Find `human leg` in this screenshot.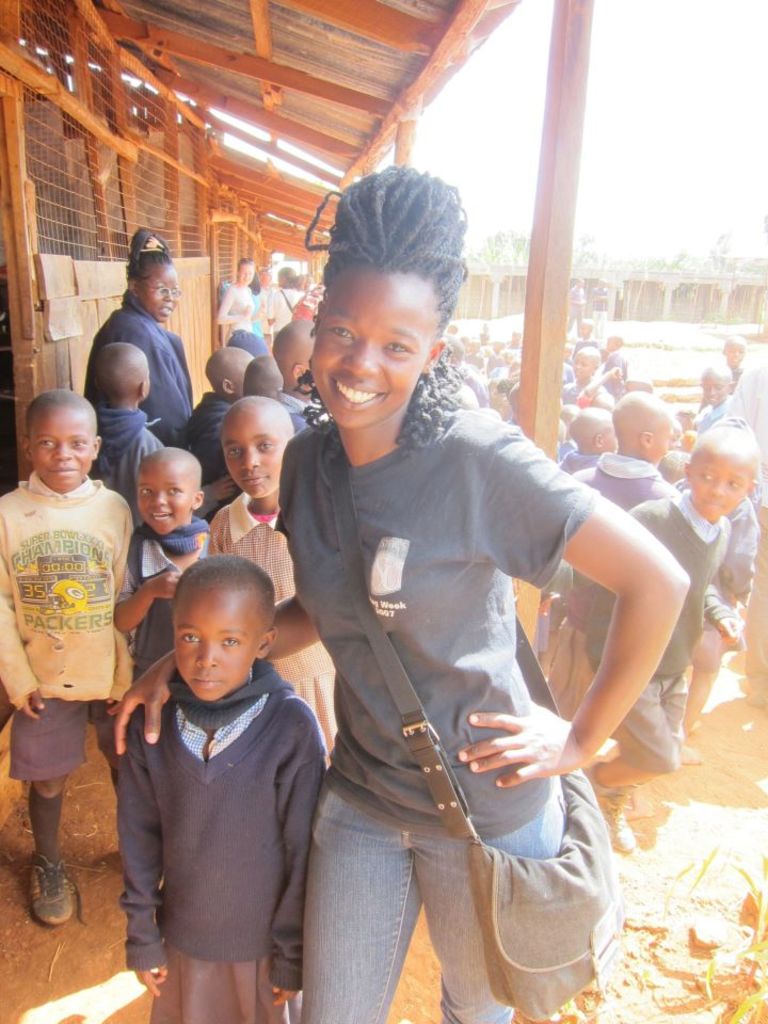
The bounding box for `human leg` is region(290, 797, 418, 1021).
